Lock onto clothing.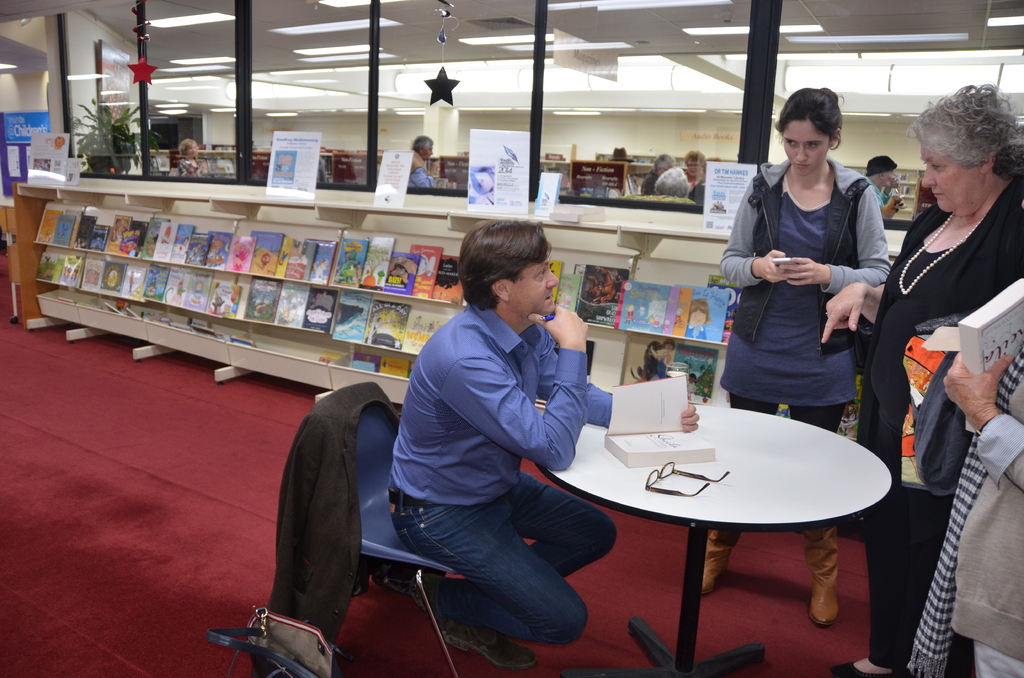
Locked: [x1=830, y1=175, x2=1023, y2=677].
